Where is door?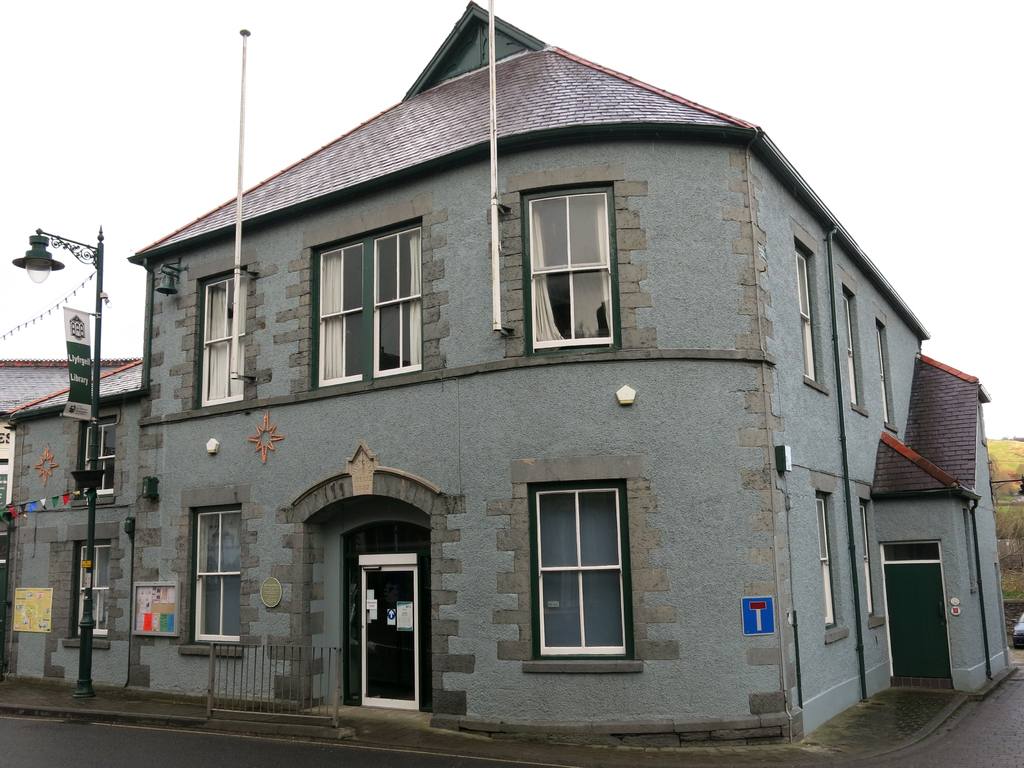
BBox(357, 556, 419, 712).
